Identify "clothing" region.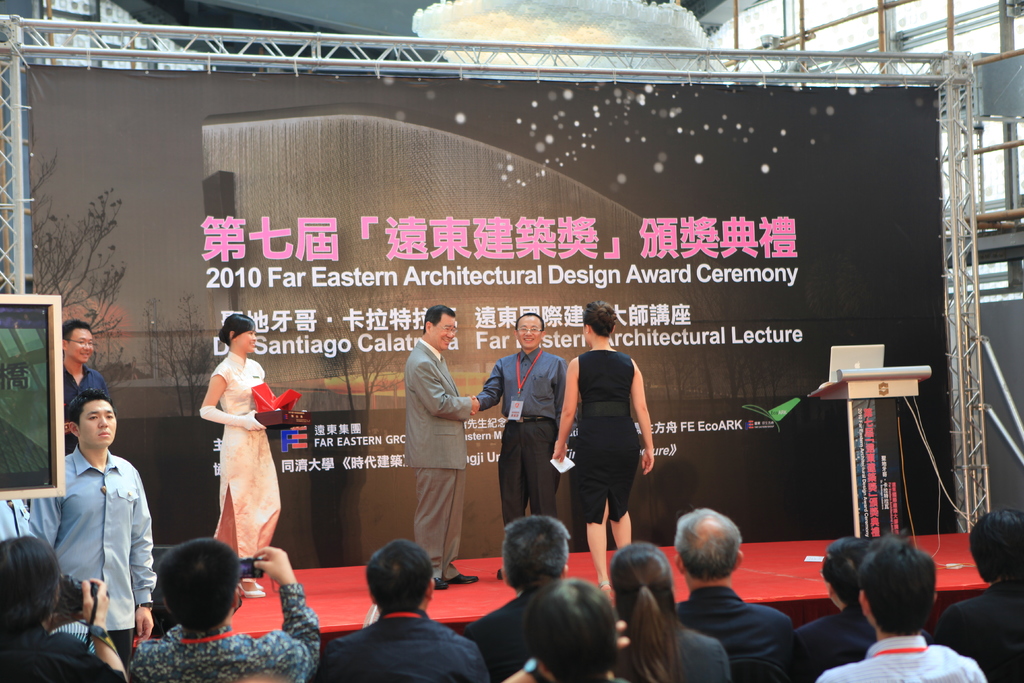
Region: x1=475 y1=342 x2=570 y2=534.
